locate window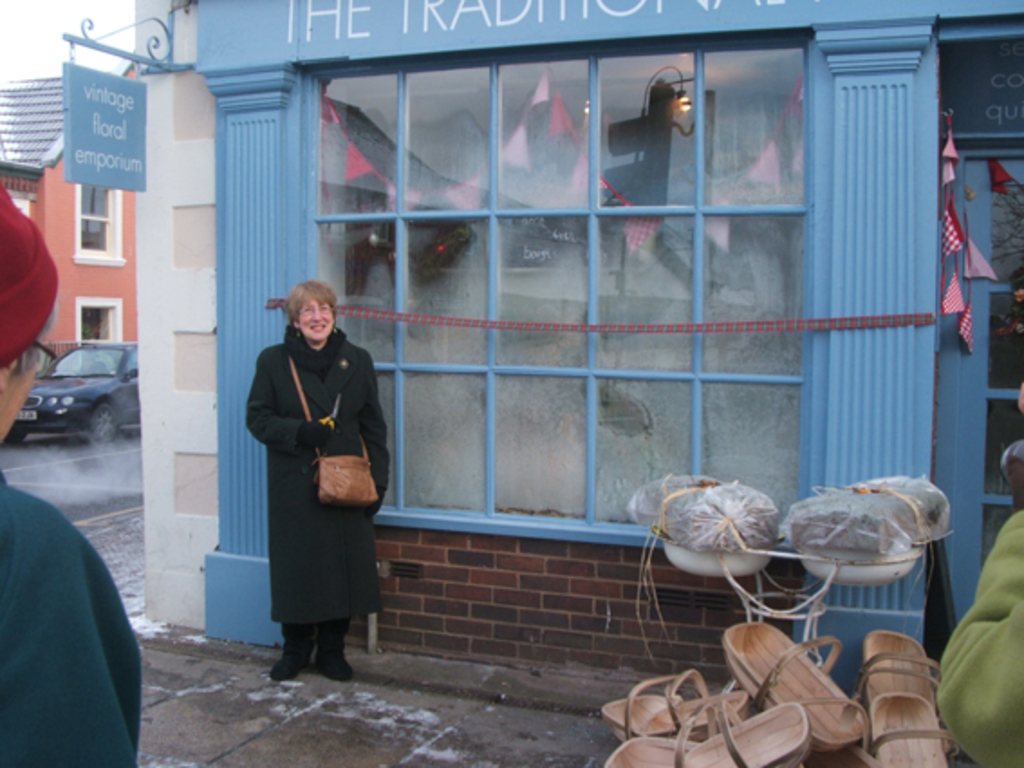
(x1=296, y1=33, x2=813, y2=542)
